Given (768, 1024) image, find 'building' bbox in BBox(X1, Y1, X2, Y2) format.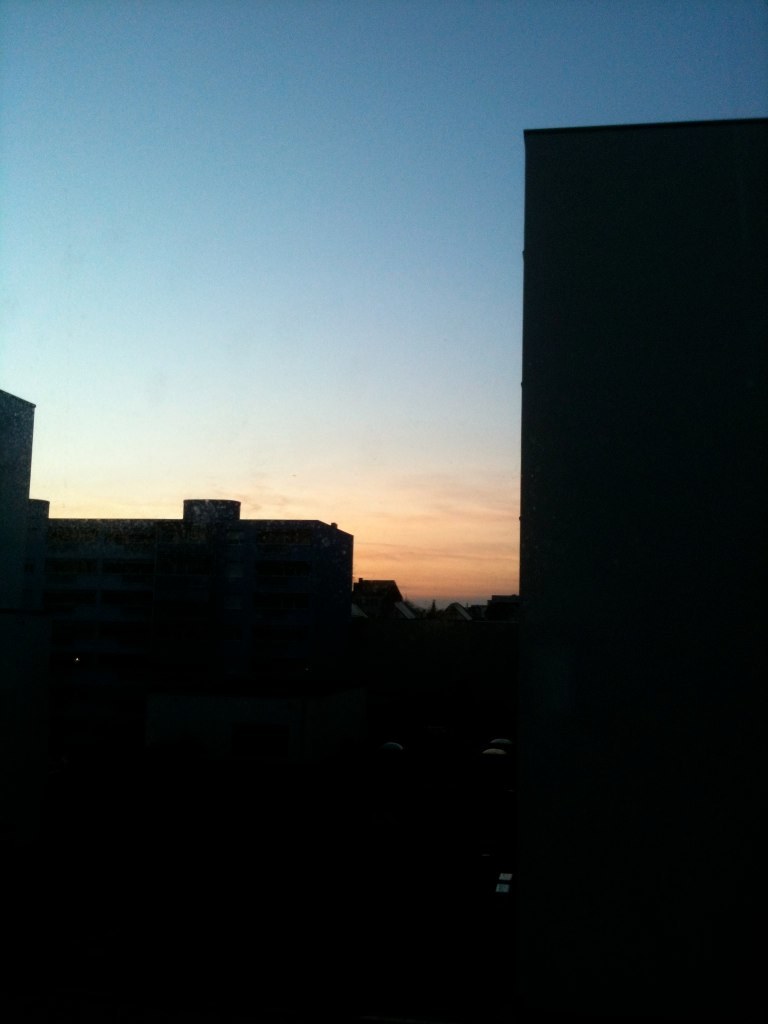
BBox(0, 387, 52, 614).
